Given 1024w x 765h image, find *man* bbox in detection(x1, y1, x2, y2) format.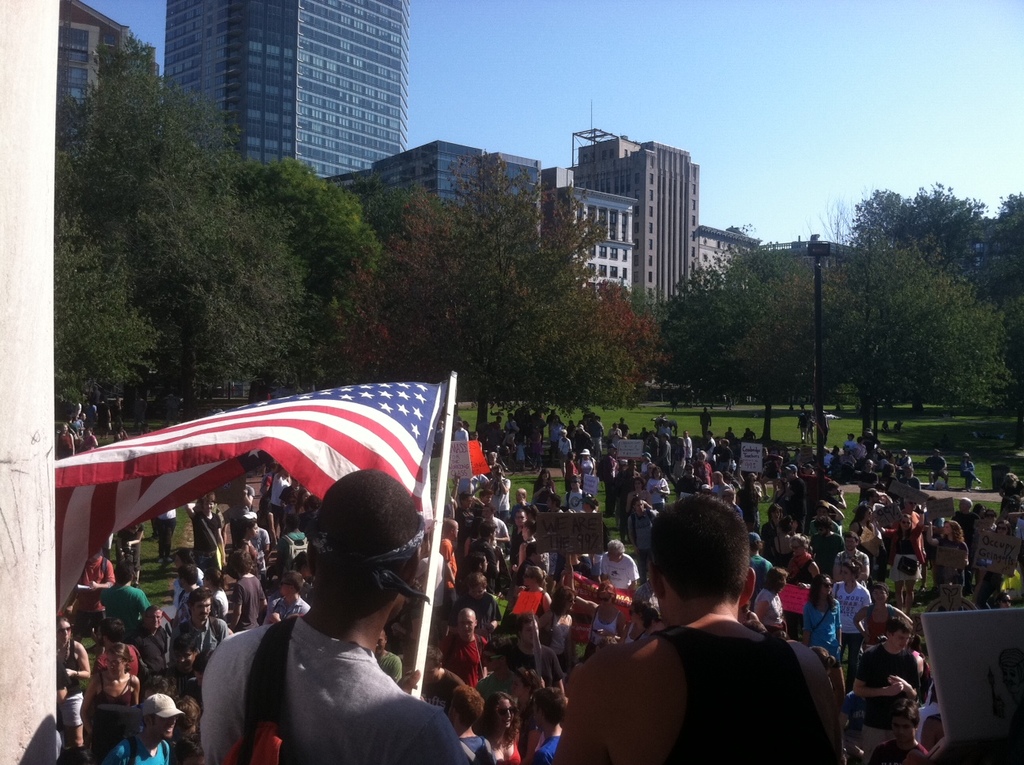
detection(171, 632, 200, 699).
